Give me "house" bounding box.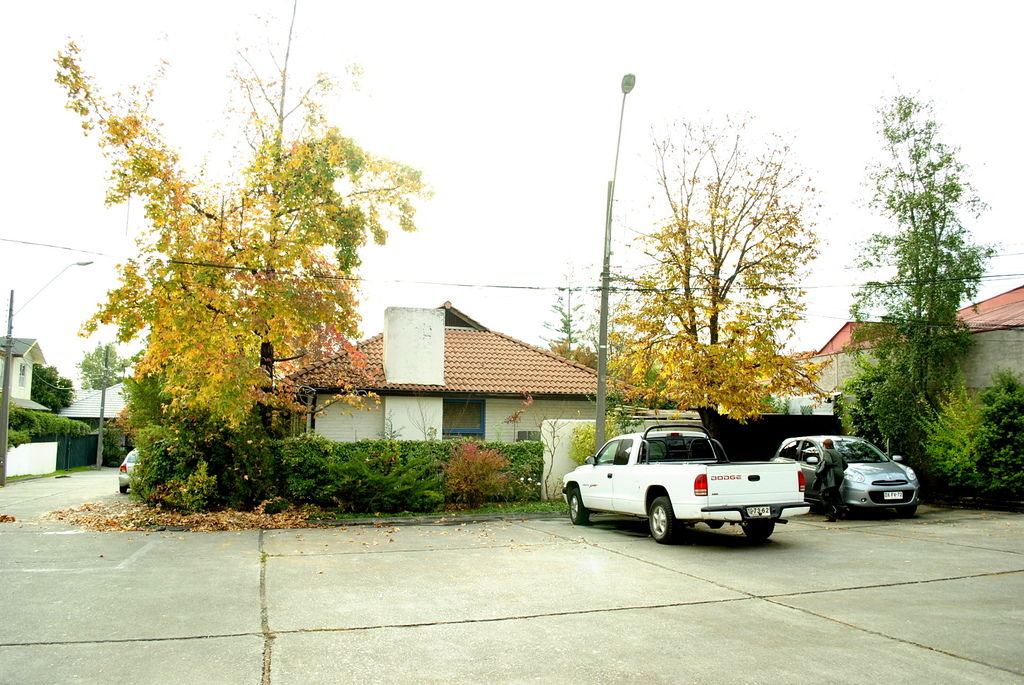
Rect(780, 290, 1023, 413).
